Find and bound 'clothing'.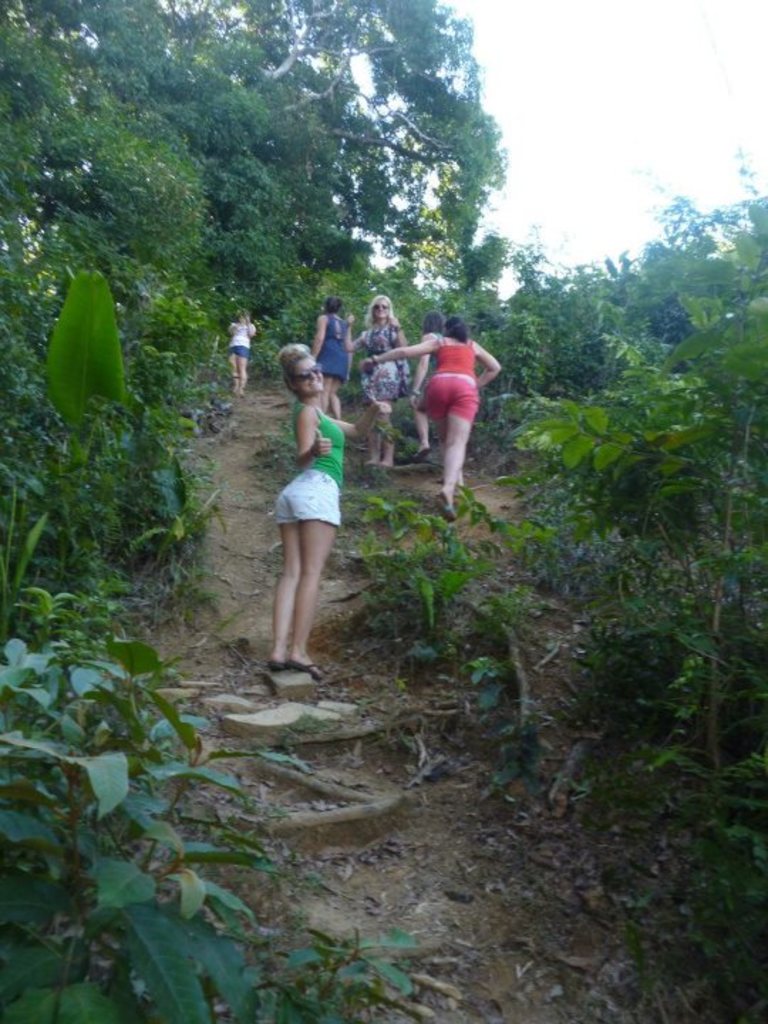
Bound: 421, 337, 482, 428.
